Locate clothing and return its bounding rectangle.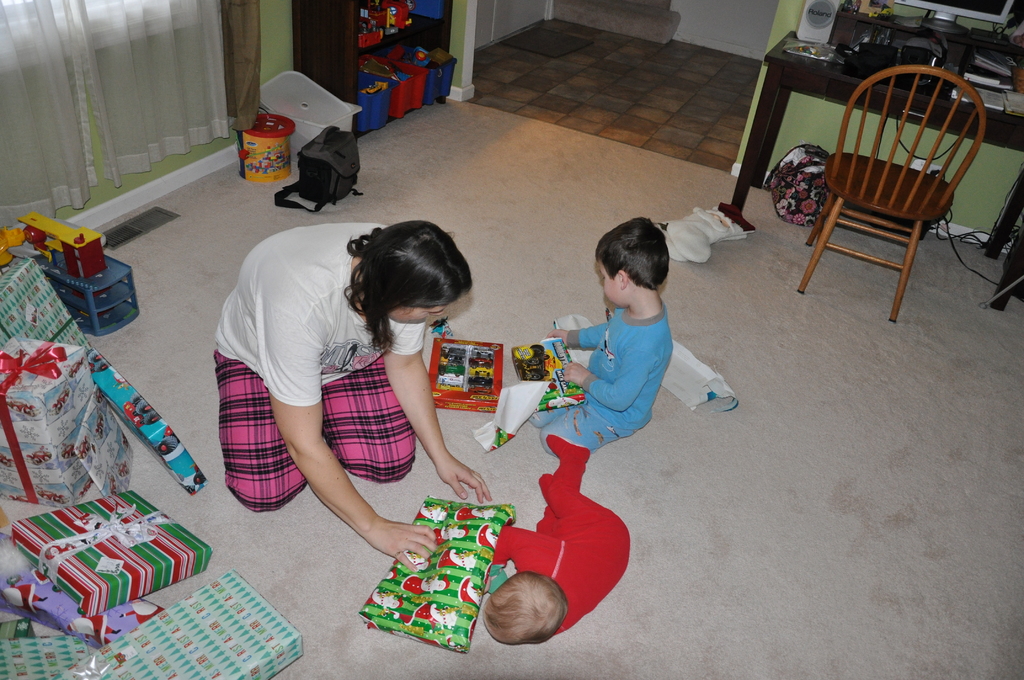
486,425,636,632.
